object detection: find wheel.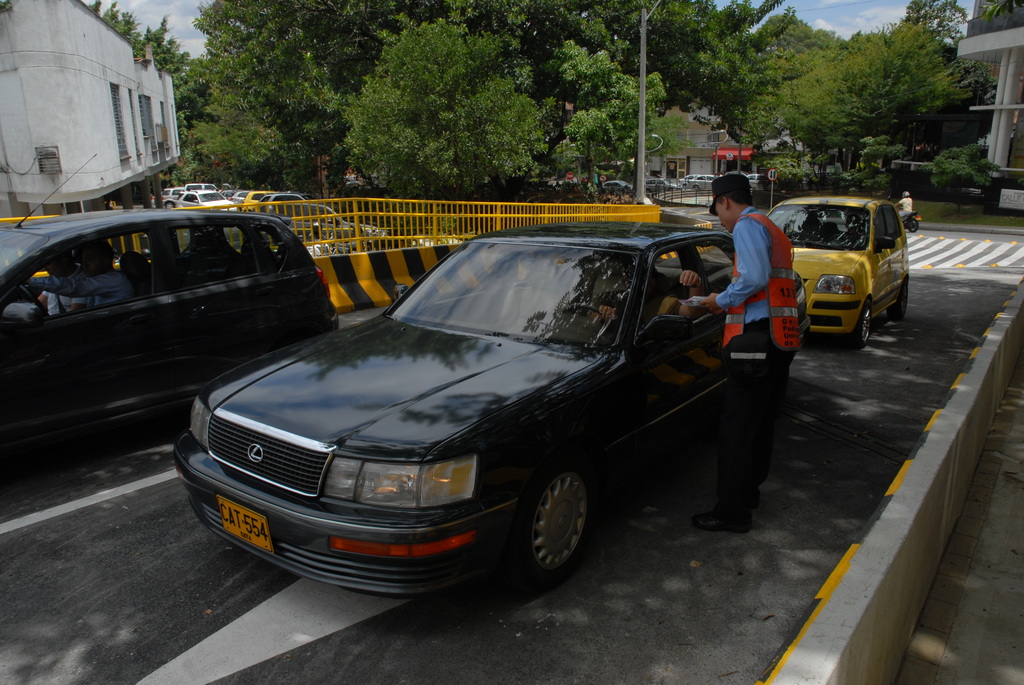
(x1=164, y1=201, x2=176, y2=209).
